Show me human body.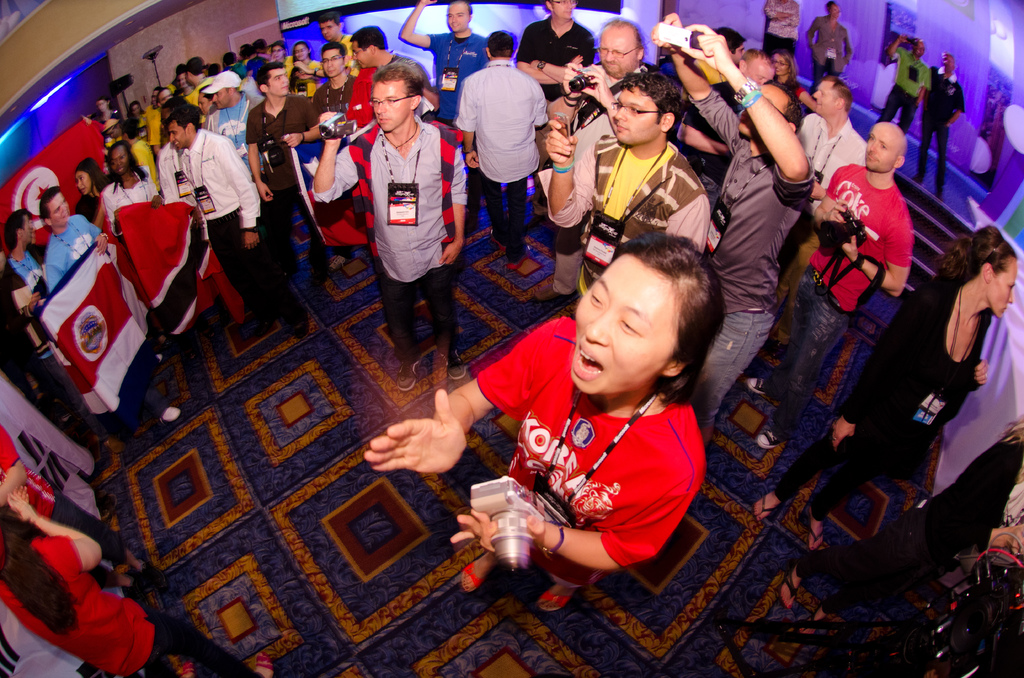
human body is here: 764,0,802,57.
